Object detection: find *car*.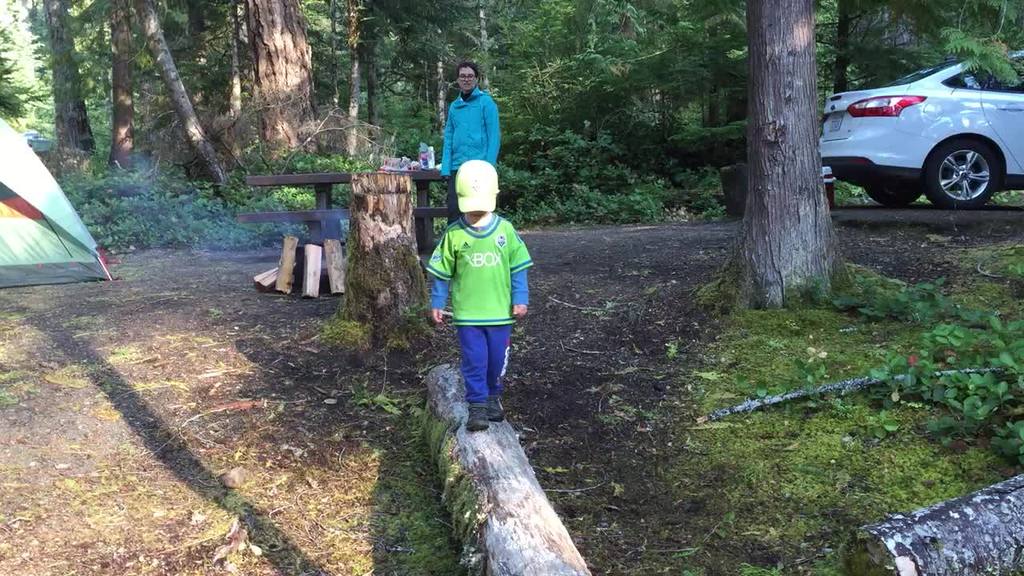
817/38/1023/211.
